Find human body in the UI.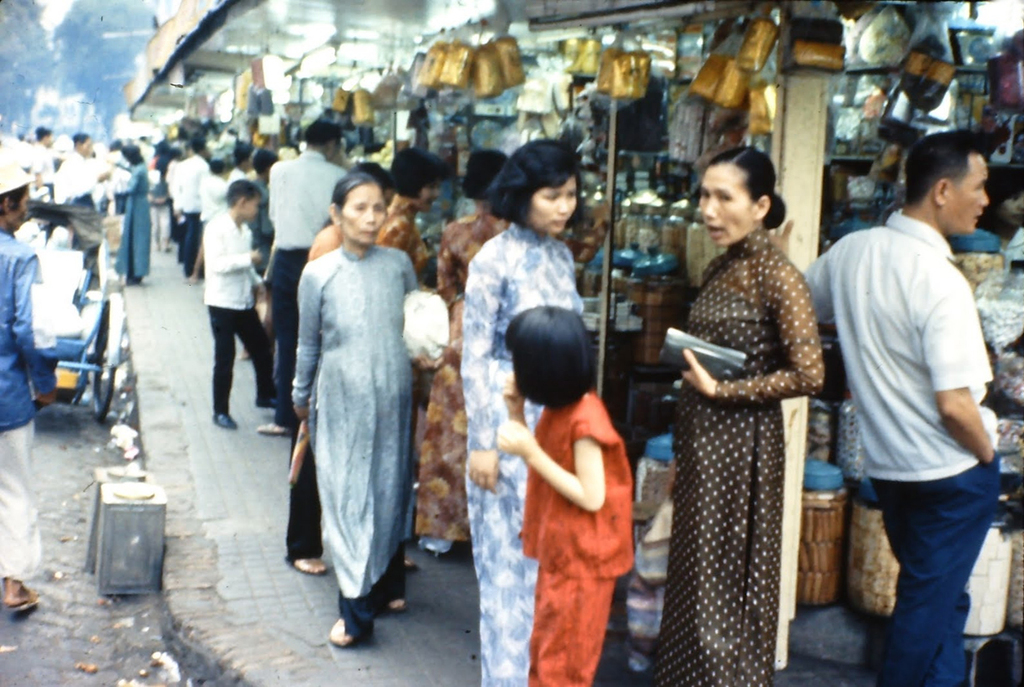
UI element at 202, 178, 277, 440.
